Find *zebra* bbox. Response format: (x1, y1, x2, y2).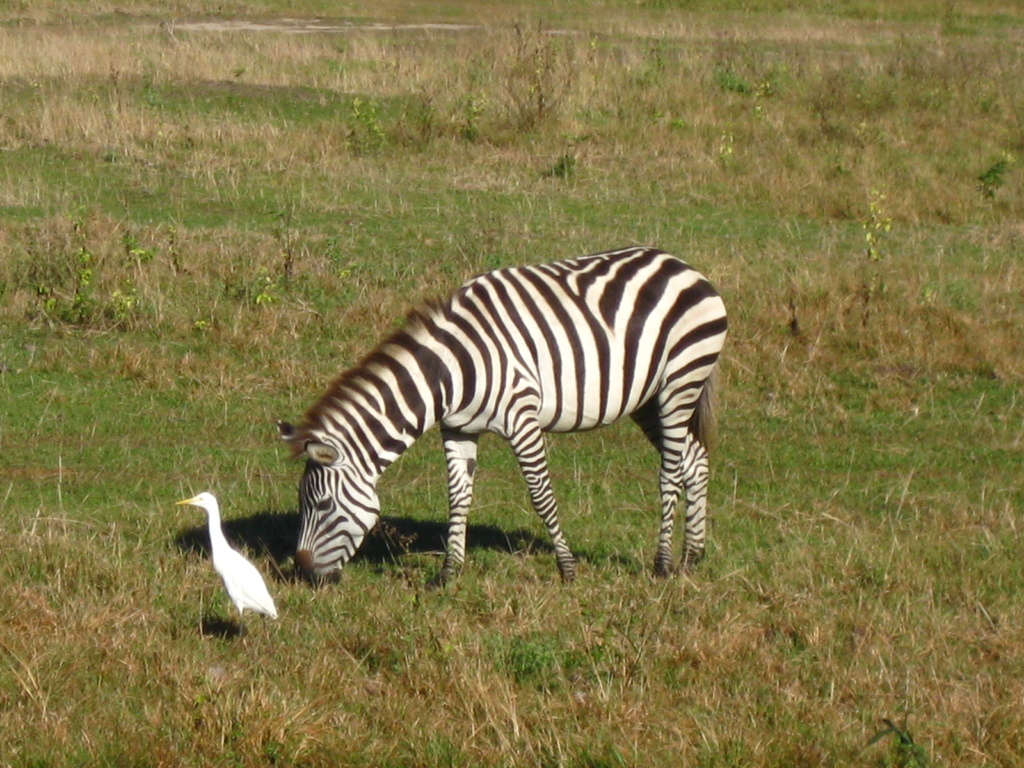
(284, 242, 730, 589).
